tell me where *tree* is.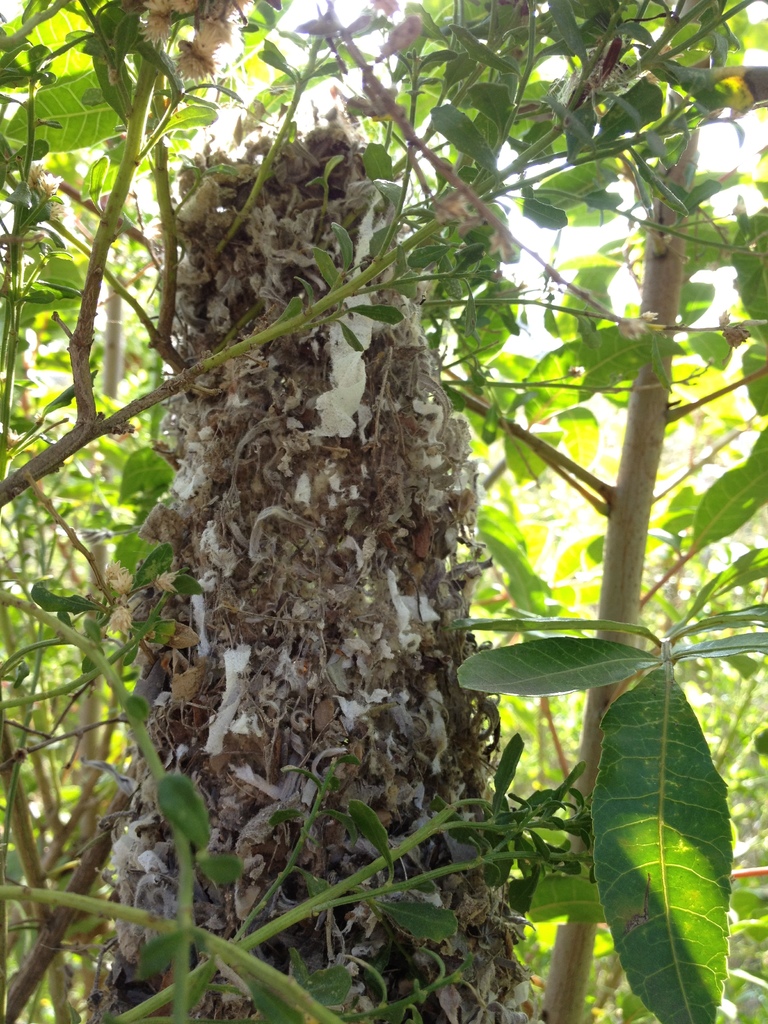
*tree* is at <bbox>0, 0, 767, 1023</bbox>.
